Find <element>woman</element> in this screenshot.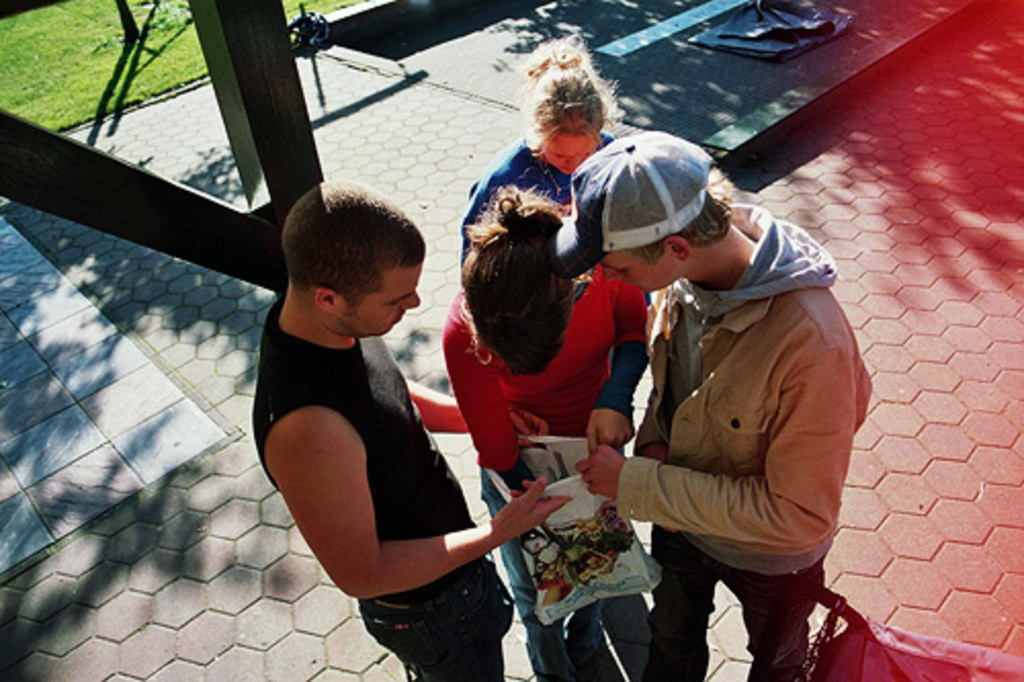
The bounding box for <element>woman</element> is locate(463, 31, 625, 291).
